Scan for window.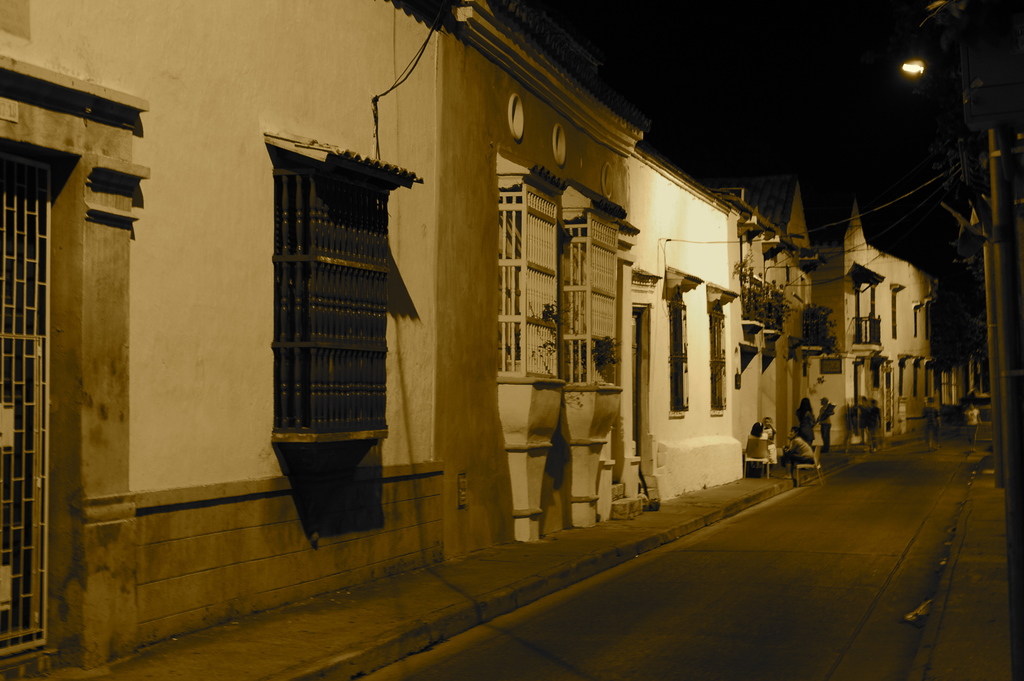
Scan result: region(660, 302, 699, 407).
